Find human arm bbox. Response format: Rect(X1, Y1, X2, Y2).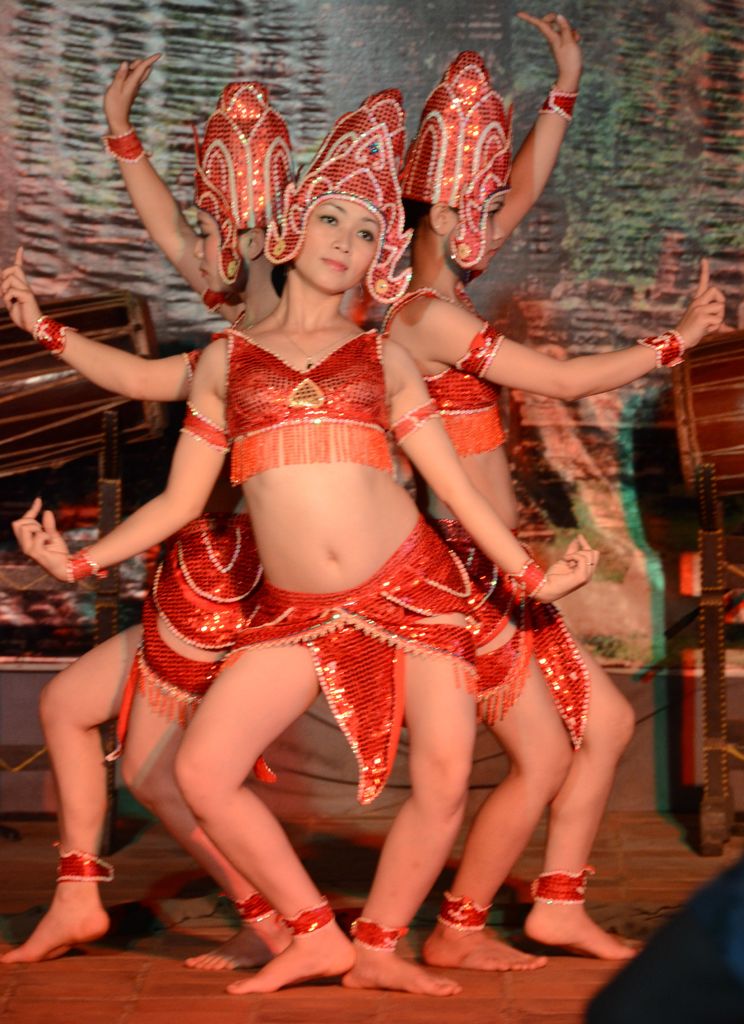
Rect(408, 256, 727, 404).
